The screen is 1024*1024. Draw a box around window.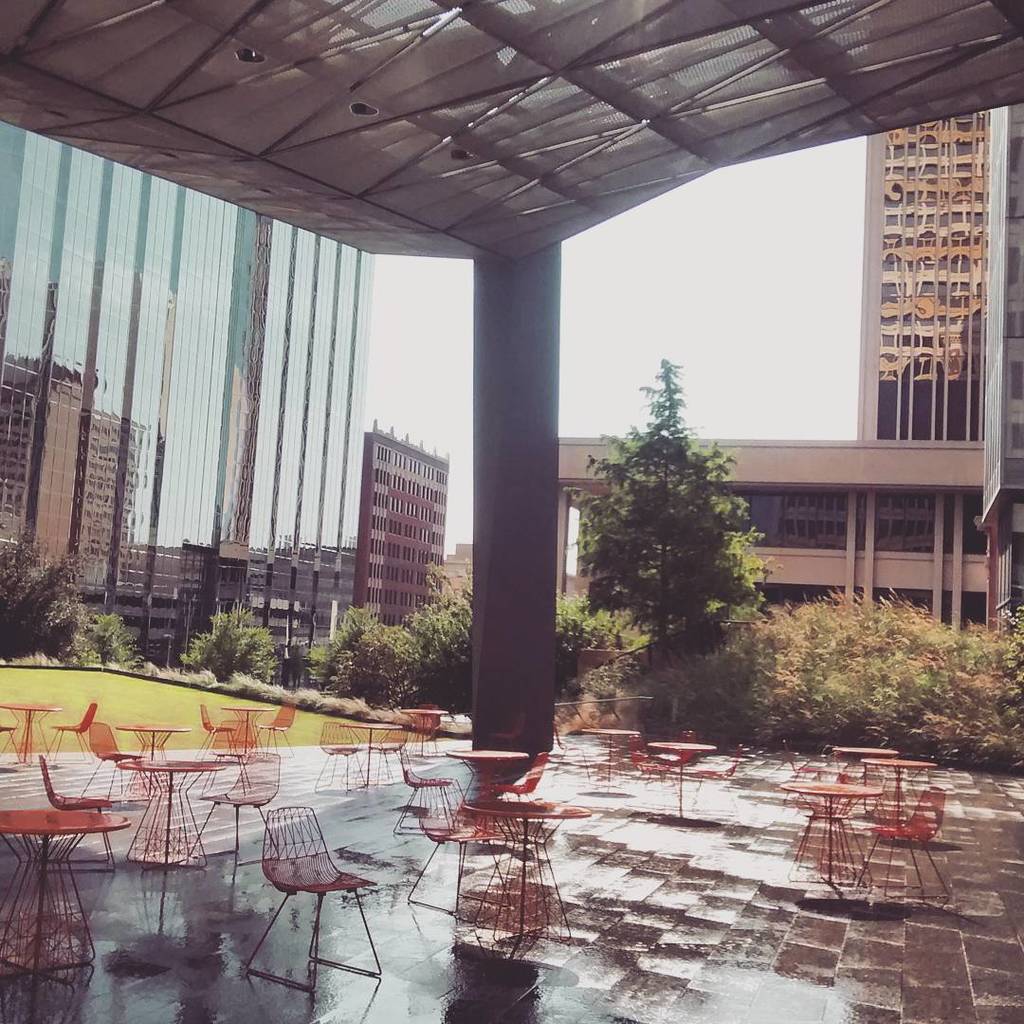
x1=869, y1=484, x2=936, y2=556.
